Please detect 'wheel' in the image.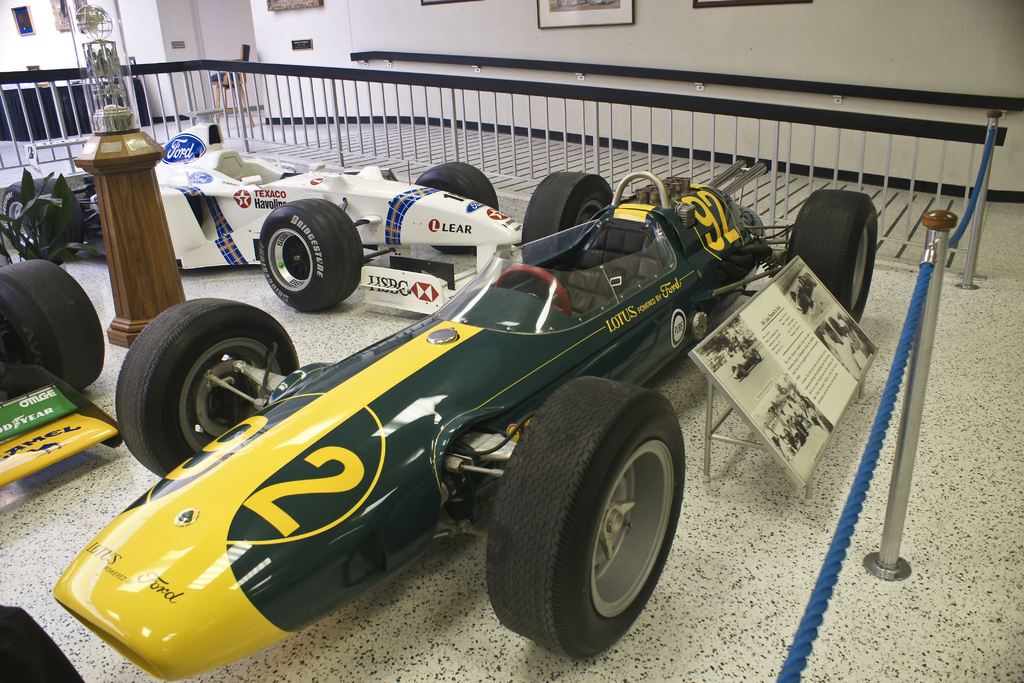
409 153 496 247.
